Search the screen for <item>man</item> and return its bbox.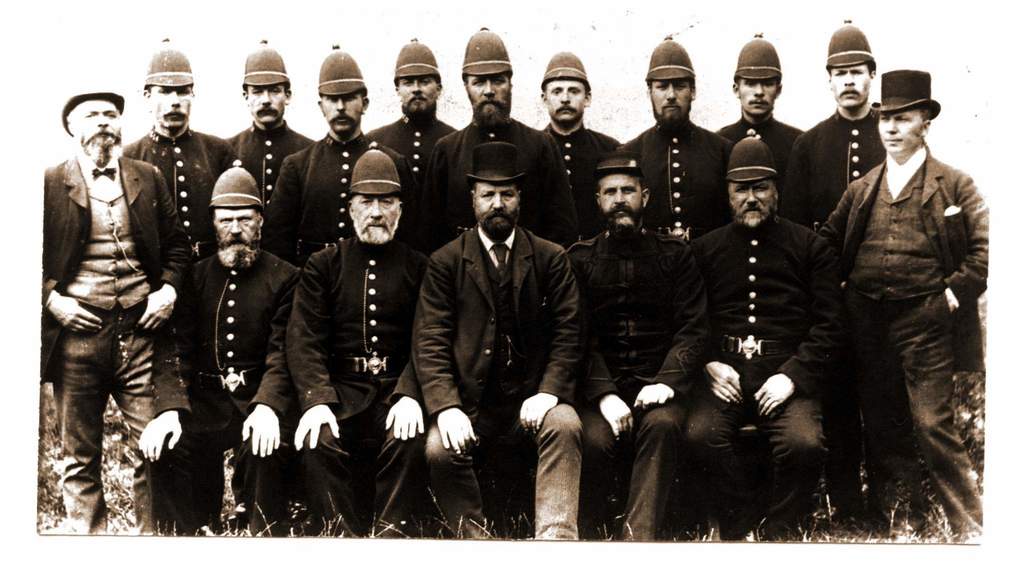
Found: 268,38,407,273.
